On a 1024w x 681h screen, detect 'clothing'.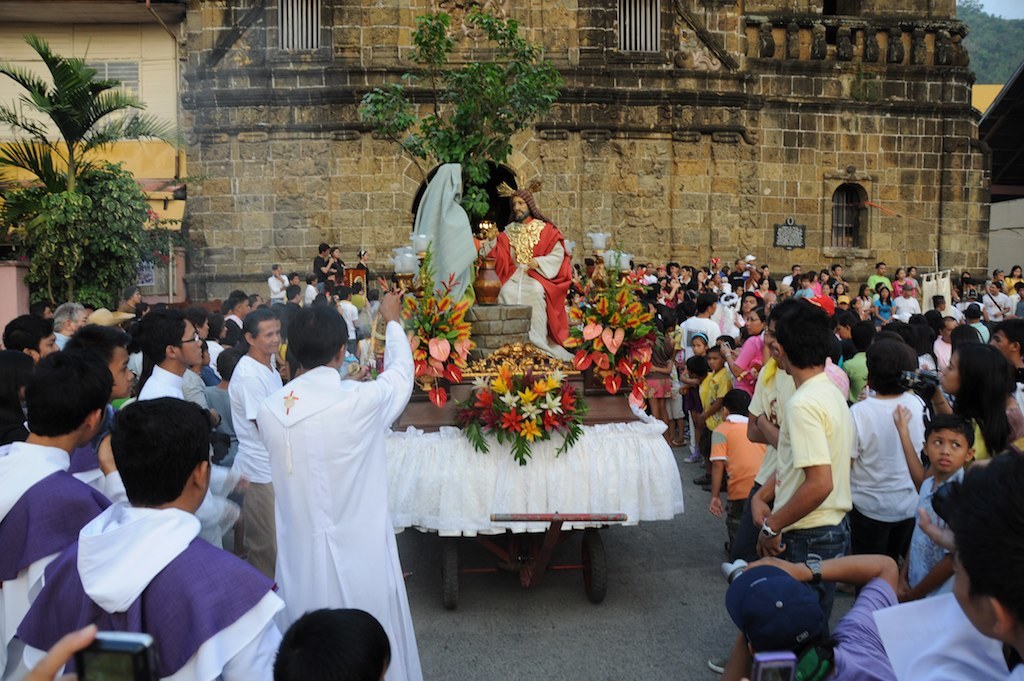
x1=728, y1=335, x2=757, y2=407.
